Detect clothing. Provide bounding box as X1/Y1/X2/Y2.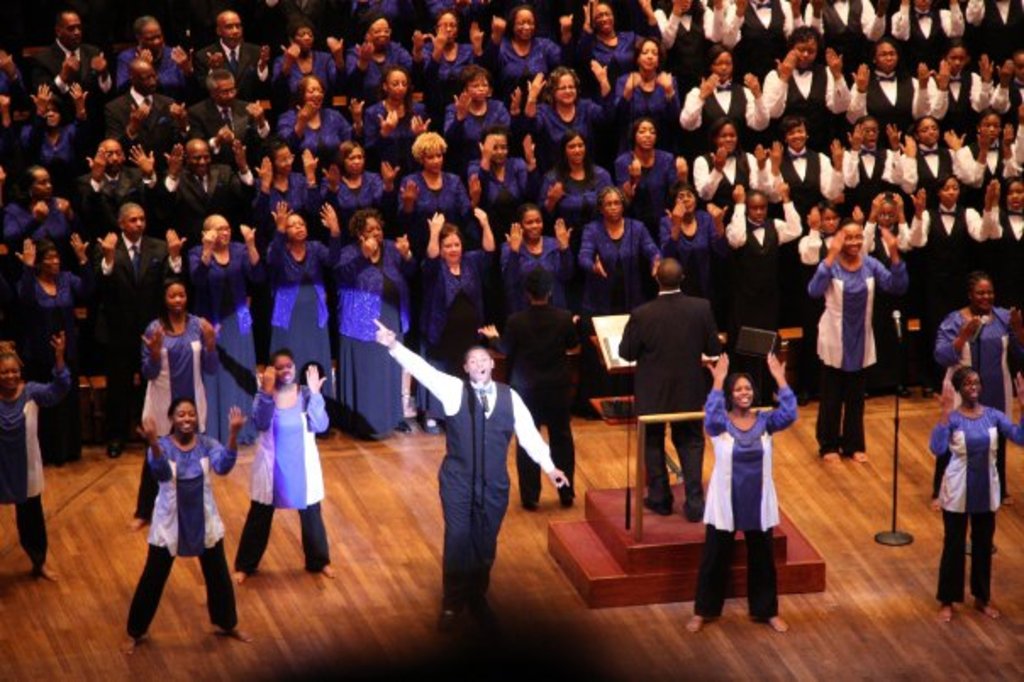
902/195/993/378.
